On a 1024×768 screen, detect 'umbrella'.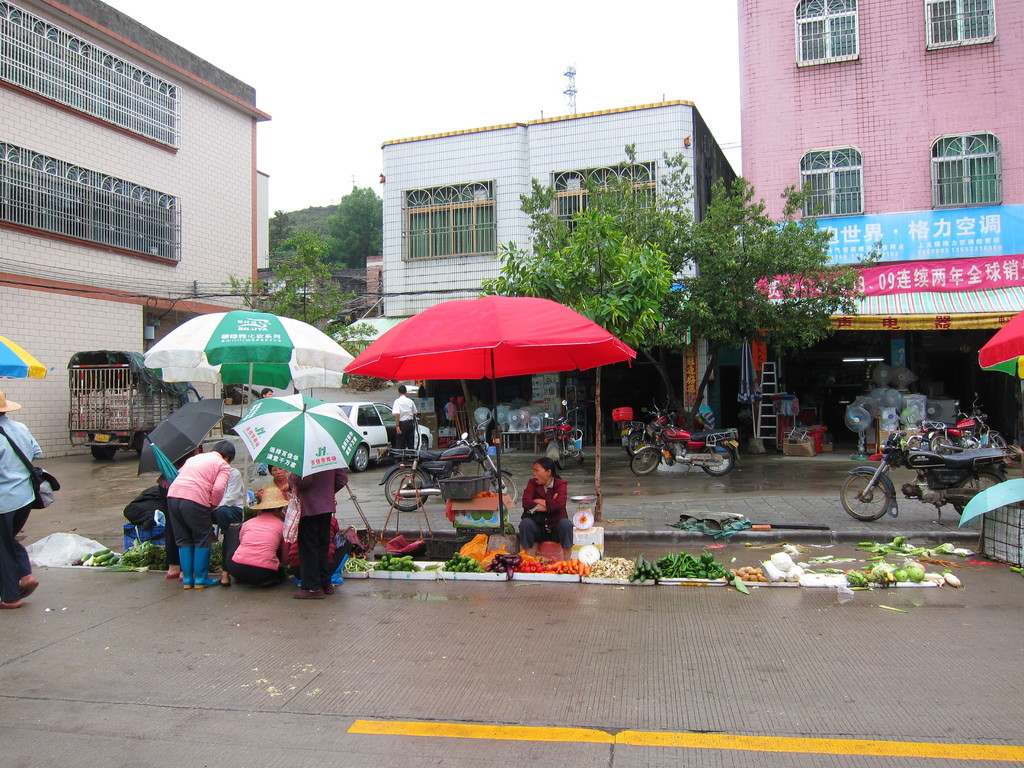
136/396/228/475.
